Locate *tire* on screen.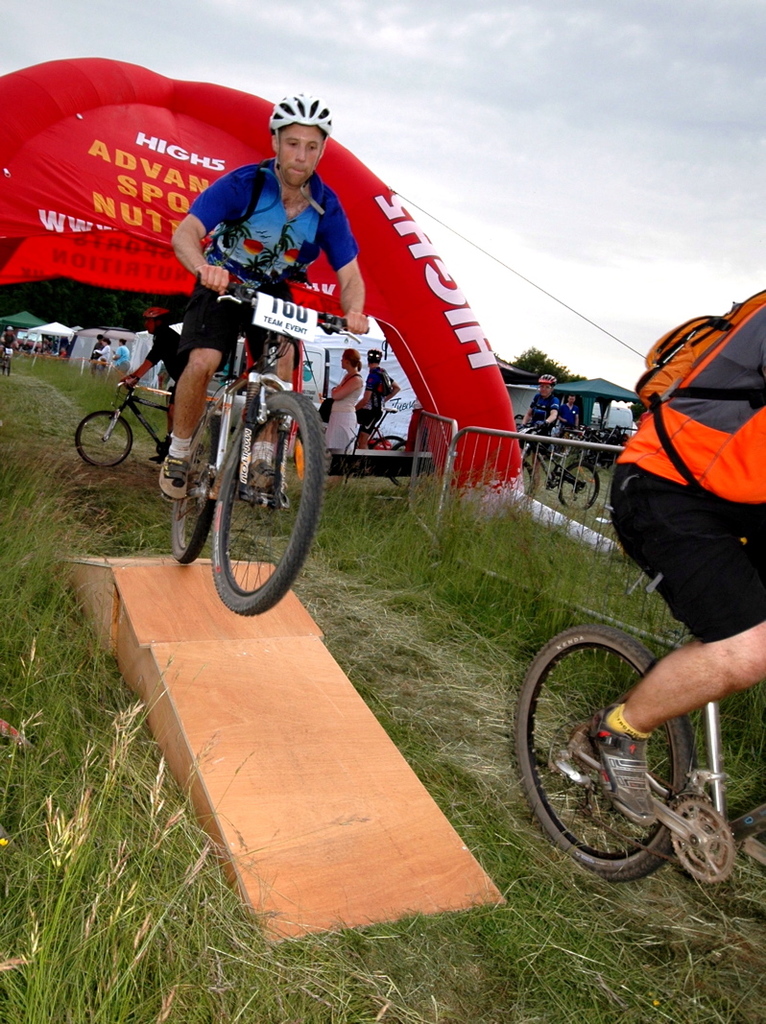
On screen at x1=390 y1=443 x2=413 y2=487.
